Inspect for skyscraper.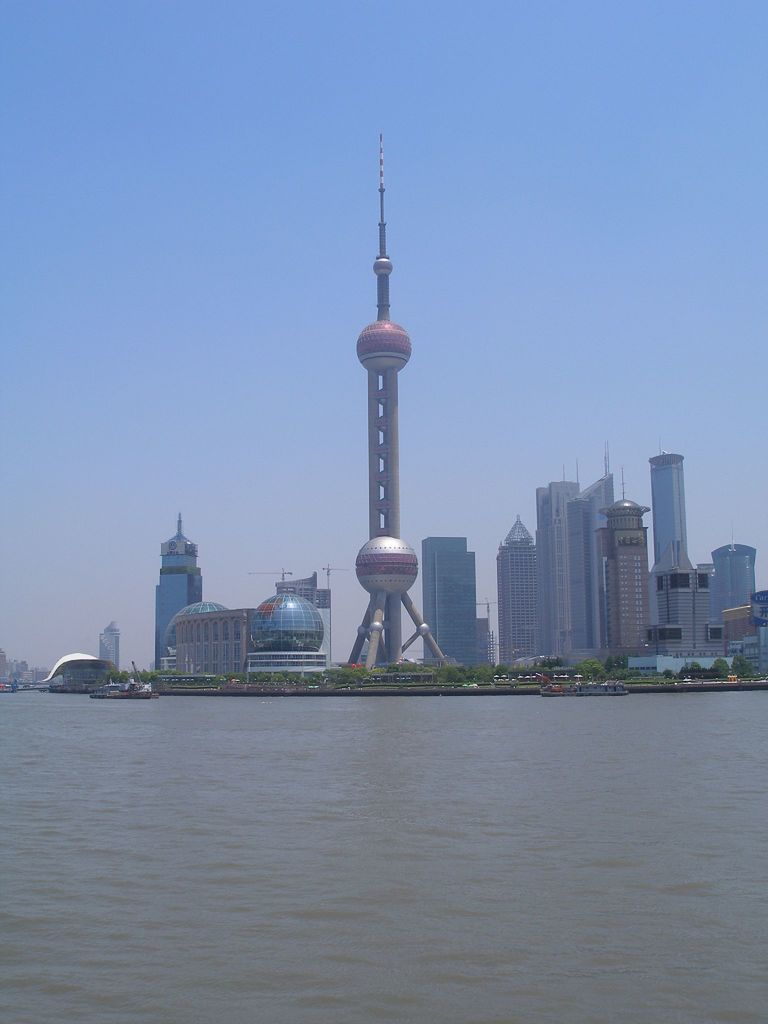
Inspection: bbox=(559, 472, 628, 658).
